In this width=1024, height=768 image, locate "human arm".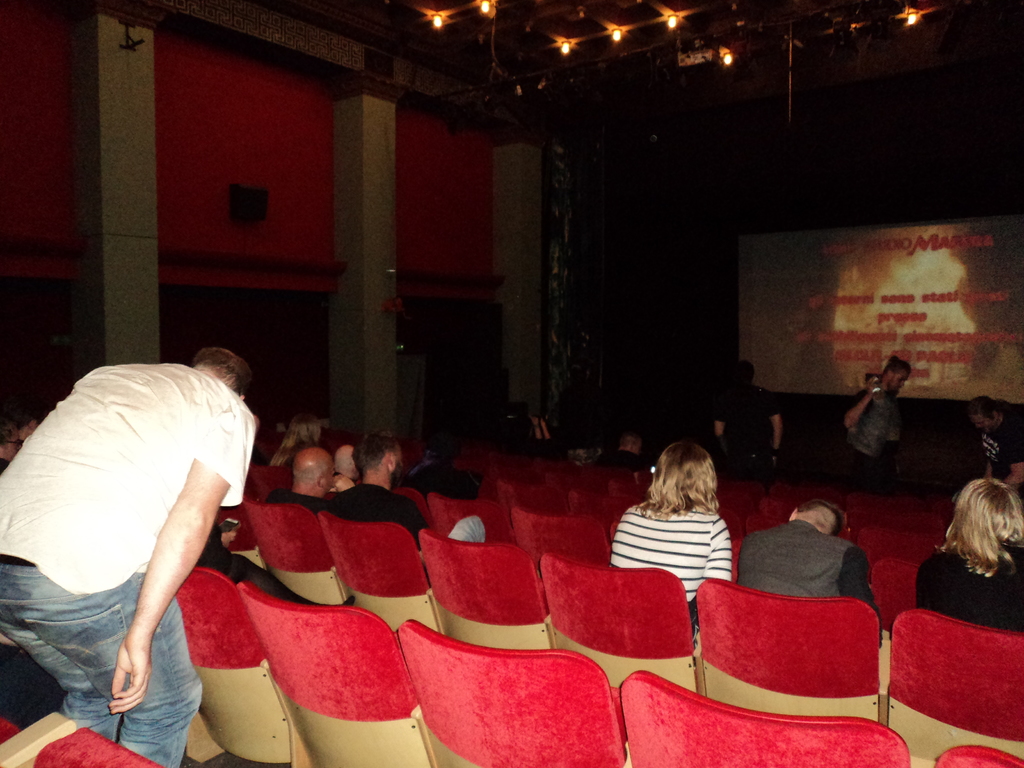
Bounding box: [1007,436,1023,490].
